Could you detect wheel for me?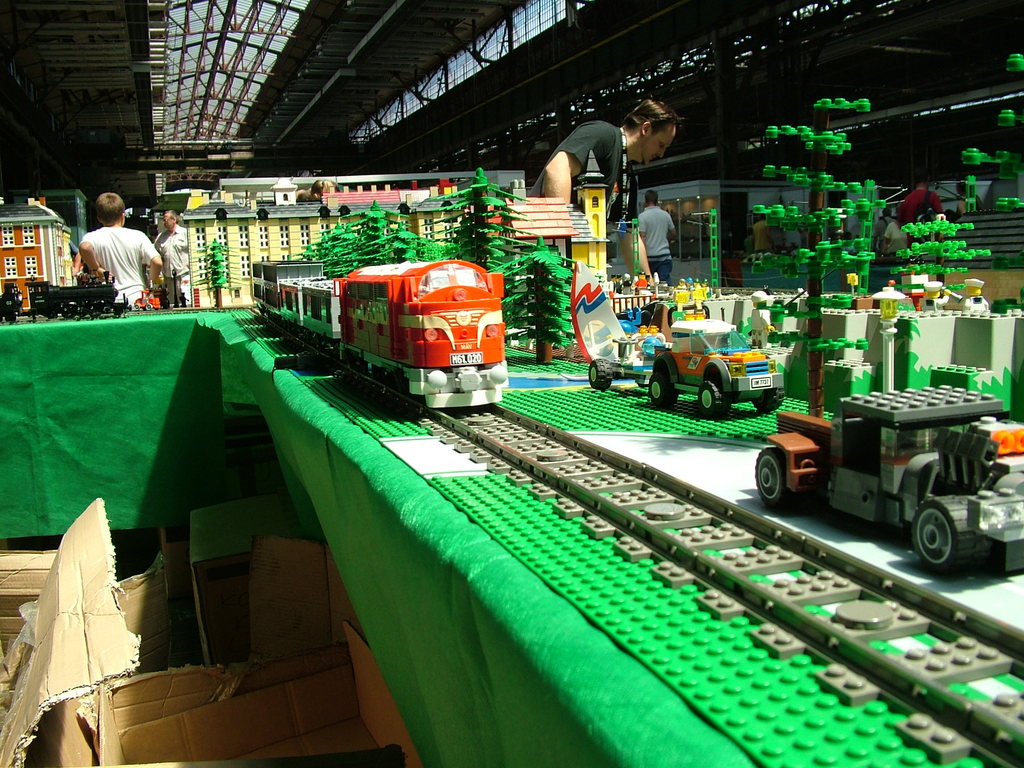
Detection result: BBox(690, 378, 728, 418).
